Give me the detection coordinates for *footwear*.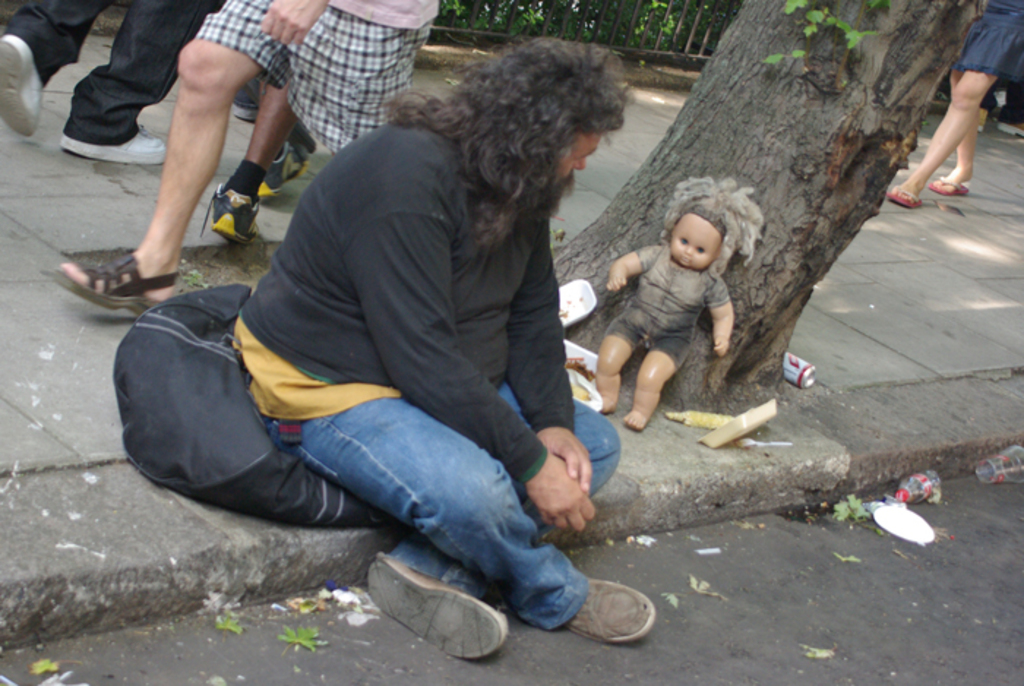
detection(263, 135, 304, 199).
